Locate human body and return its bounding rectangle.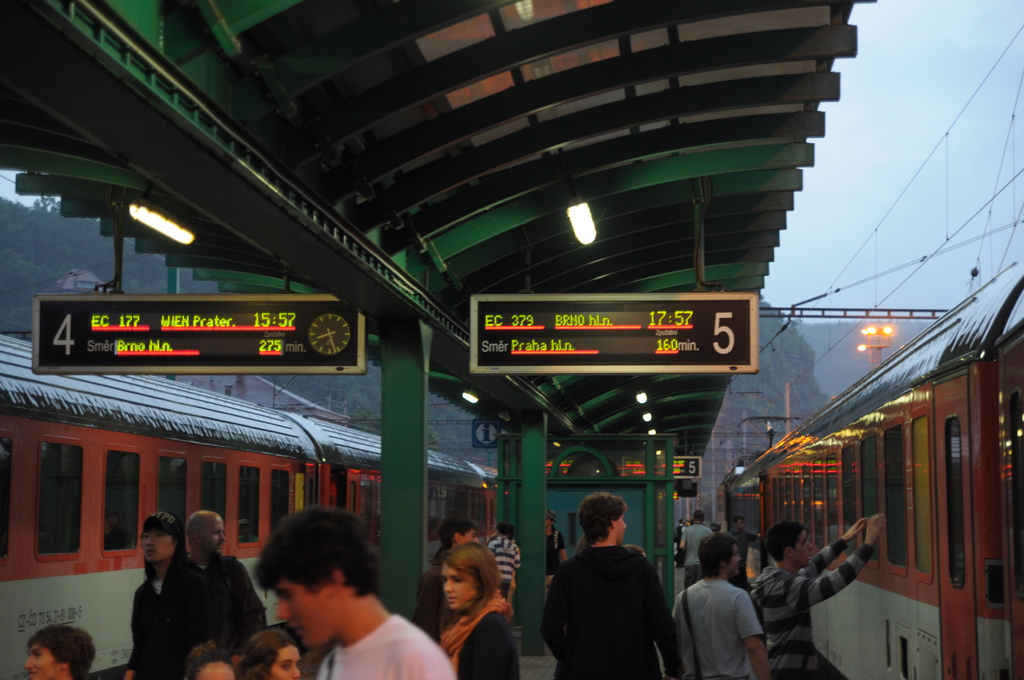
192,500,252,626.
